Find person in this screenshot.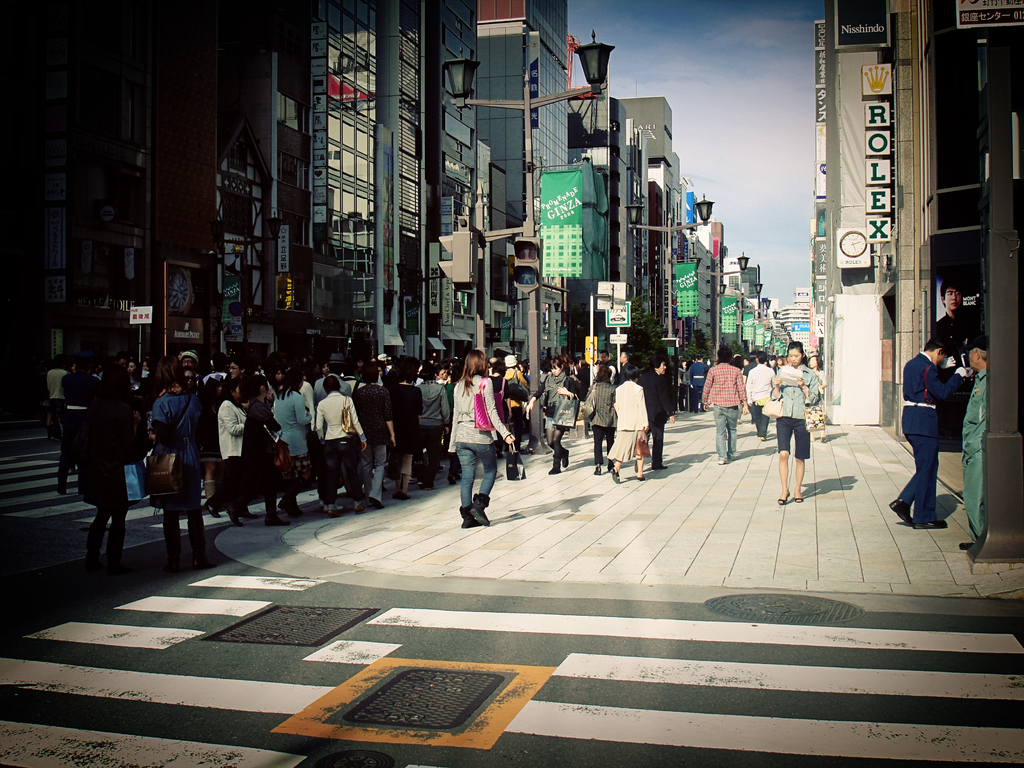
The bounding box for person is l=633, t=355, r=674, b=472.
